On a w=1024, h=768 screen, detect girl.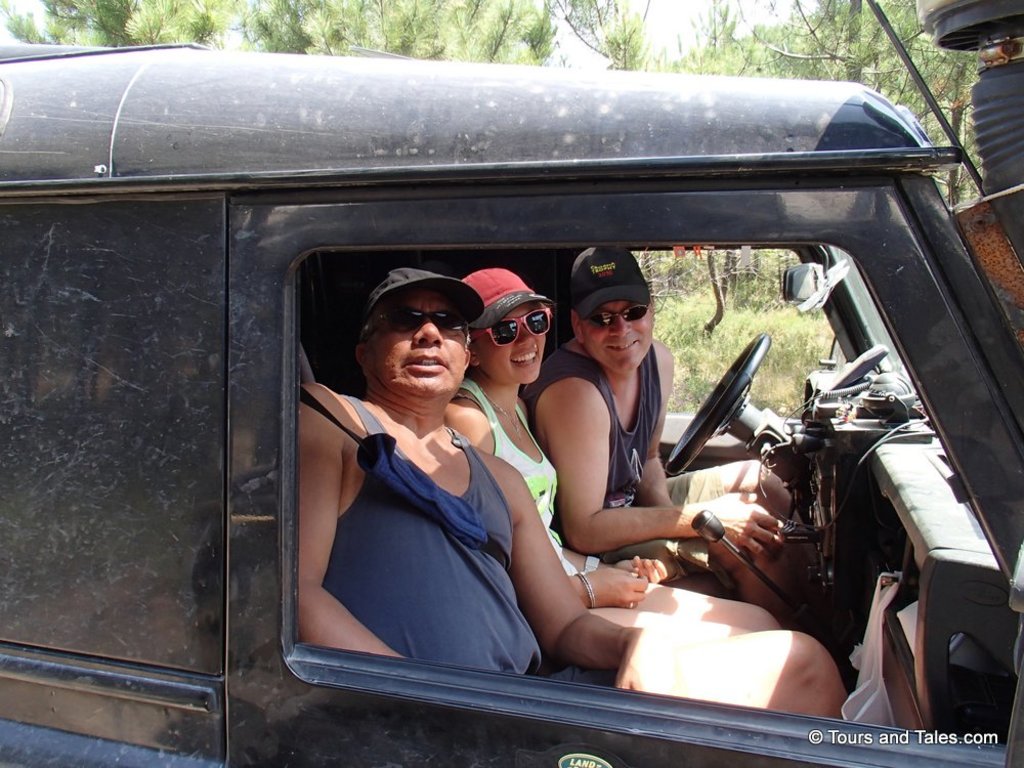
<bbox>441, 274, 780, 630</bbox>.
